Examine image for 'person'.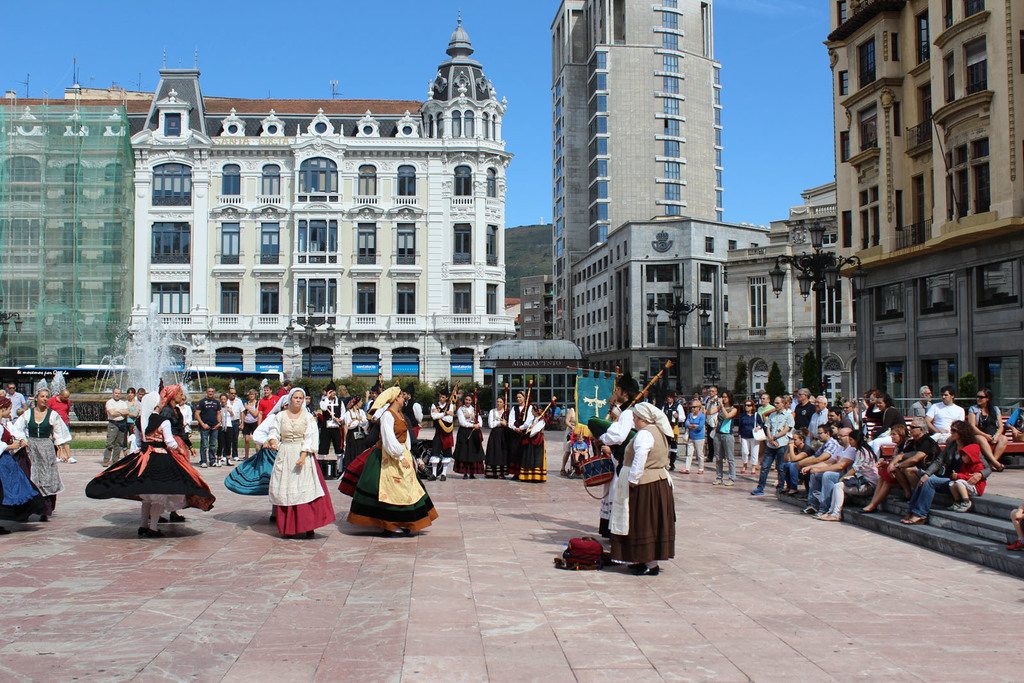
Examination result: rect(127, 390, 139, 438).
